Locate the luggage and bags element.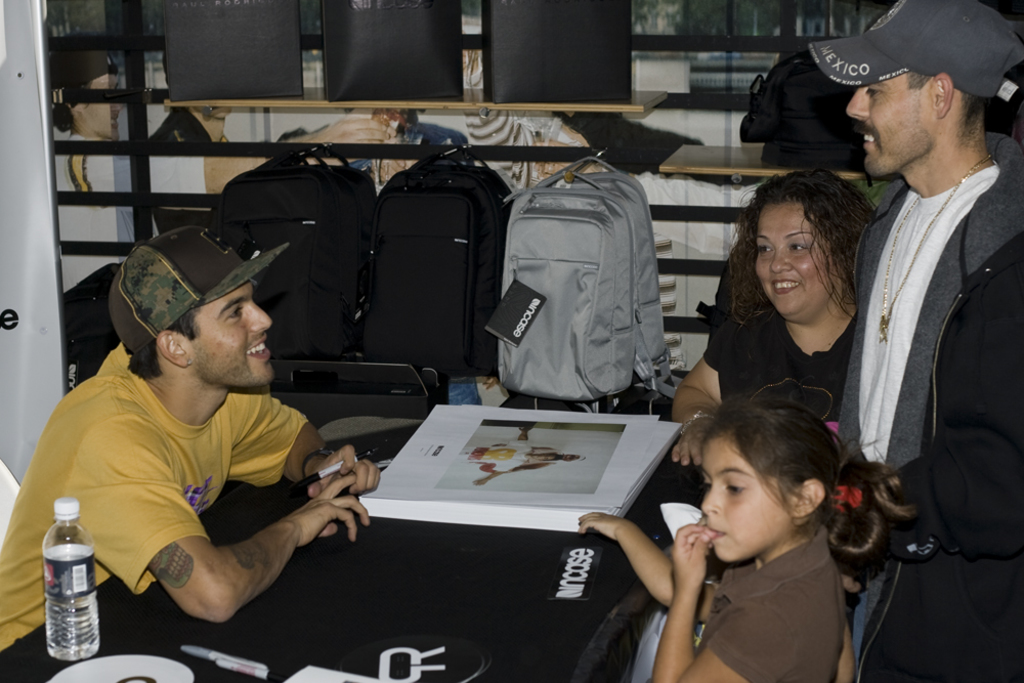
Element bbox: <region>288, 115, 408, 183</region>.
